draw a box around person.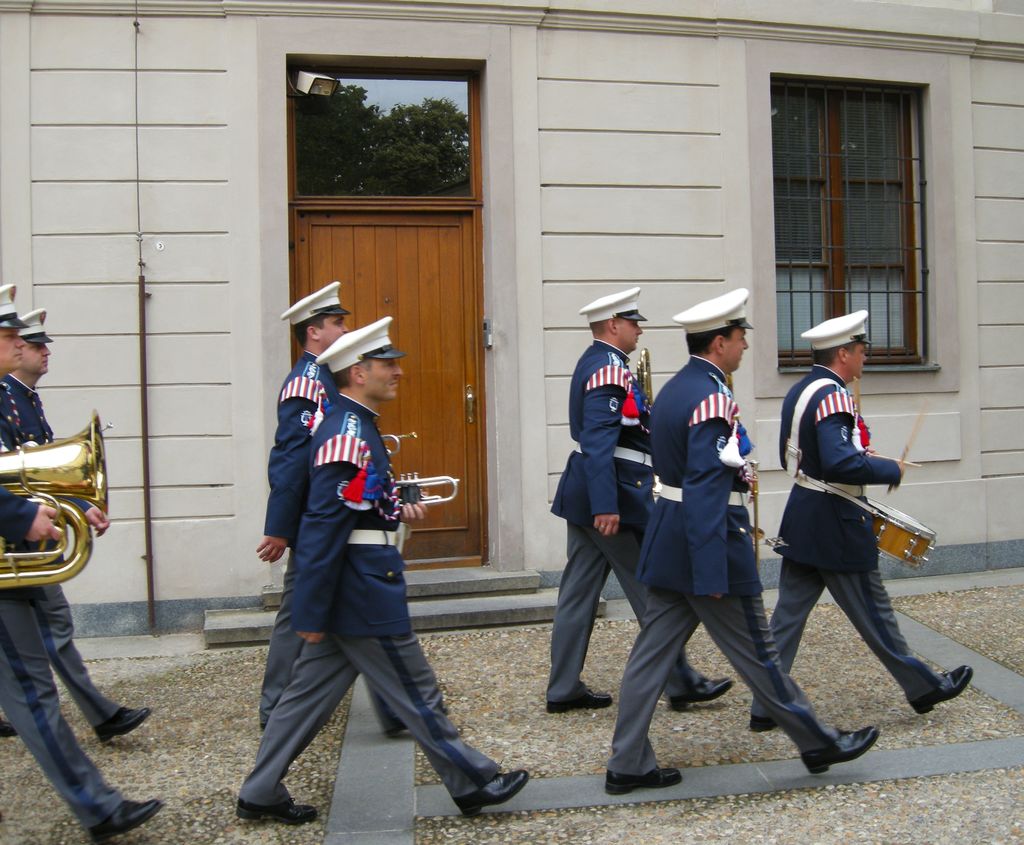
(253,279,411,733).
